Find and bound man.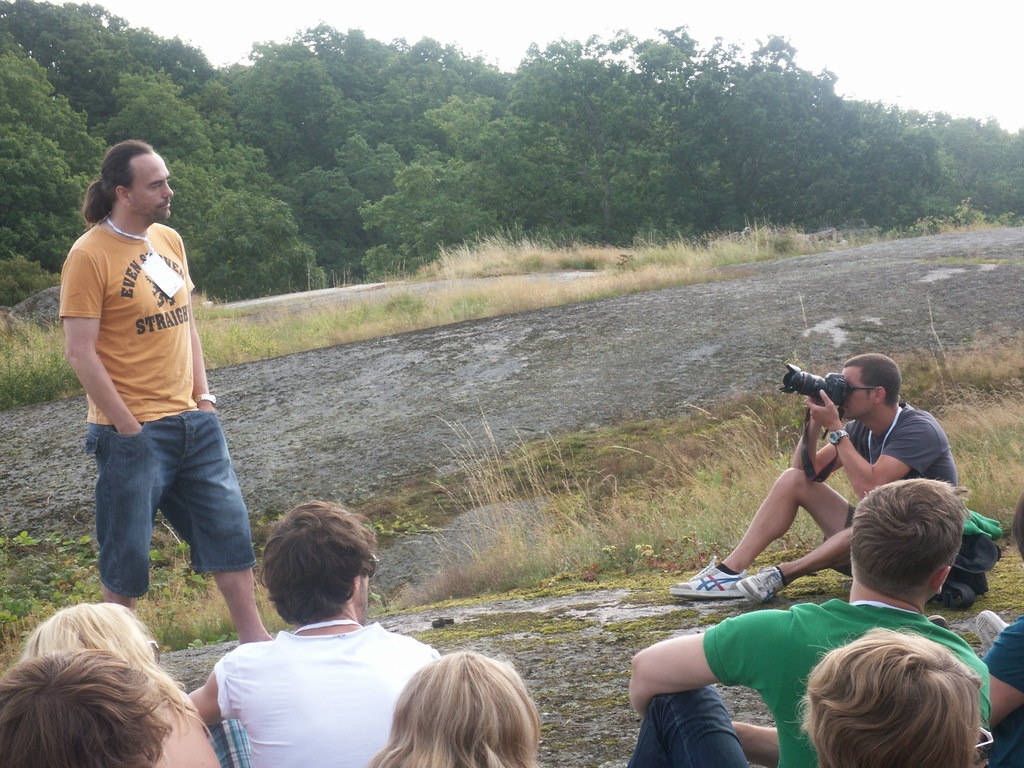
Bound: region(796, 625, 994, 767).
